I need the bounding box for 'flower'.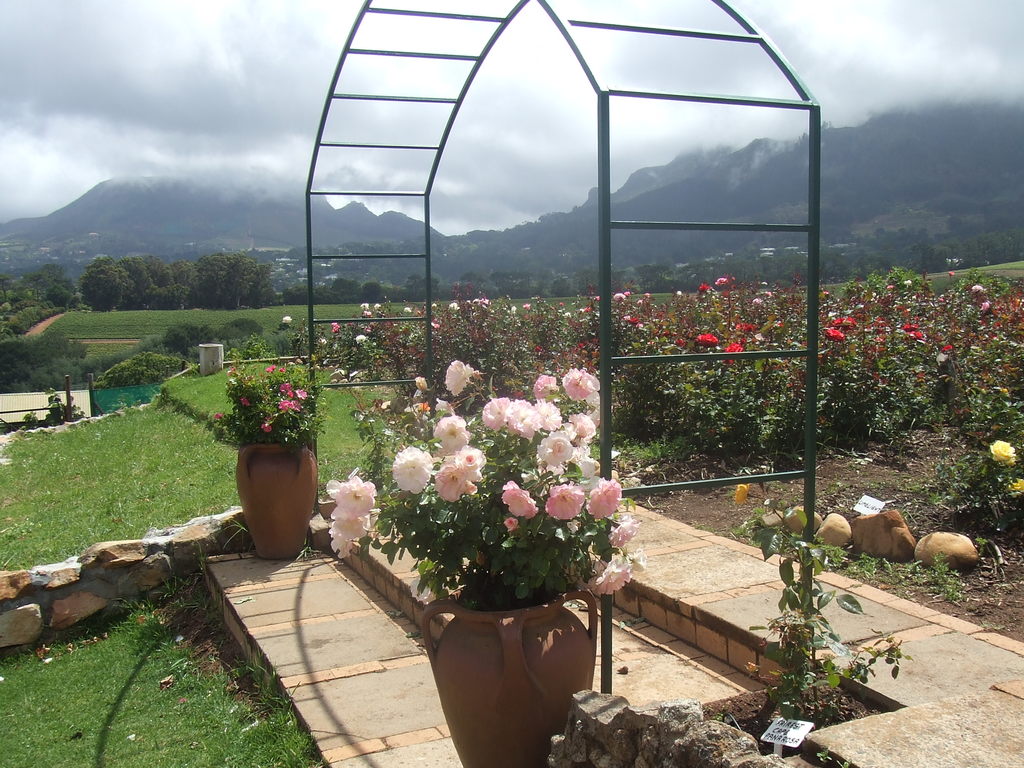
Here it is: BBox(948, 269, 955, 273).
